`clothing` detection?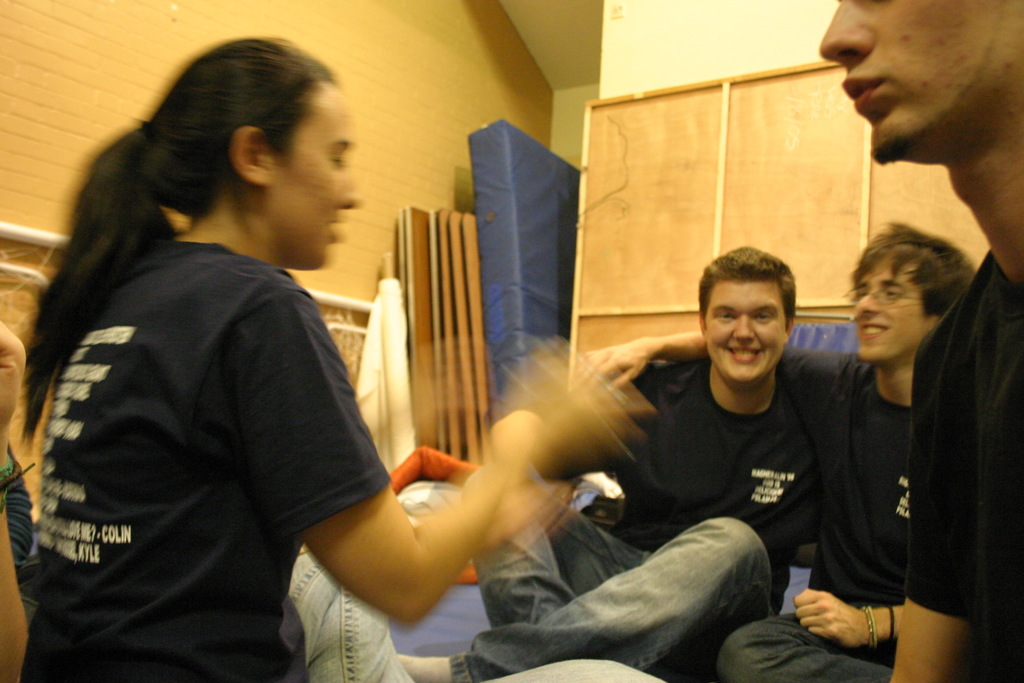
[716, 598, 902, 682]
